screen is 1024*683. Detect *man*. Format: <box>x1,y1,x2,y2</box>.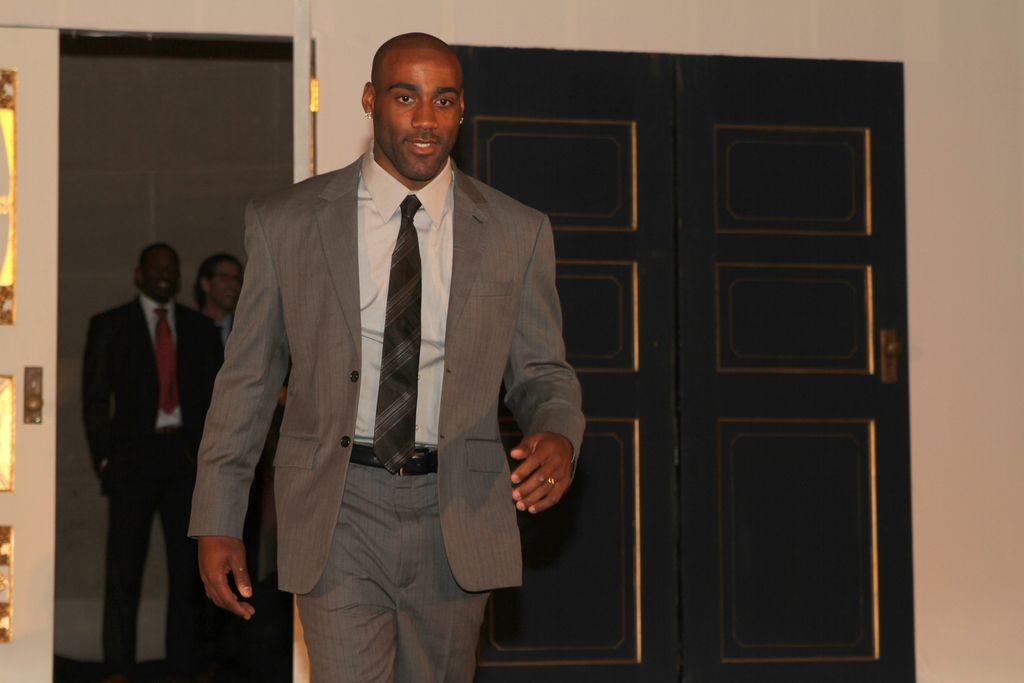
<box>195,24,603,678</box>.
